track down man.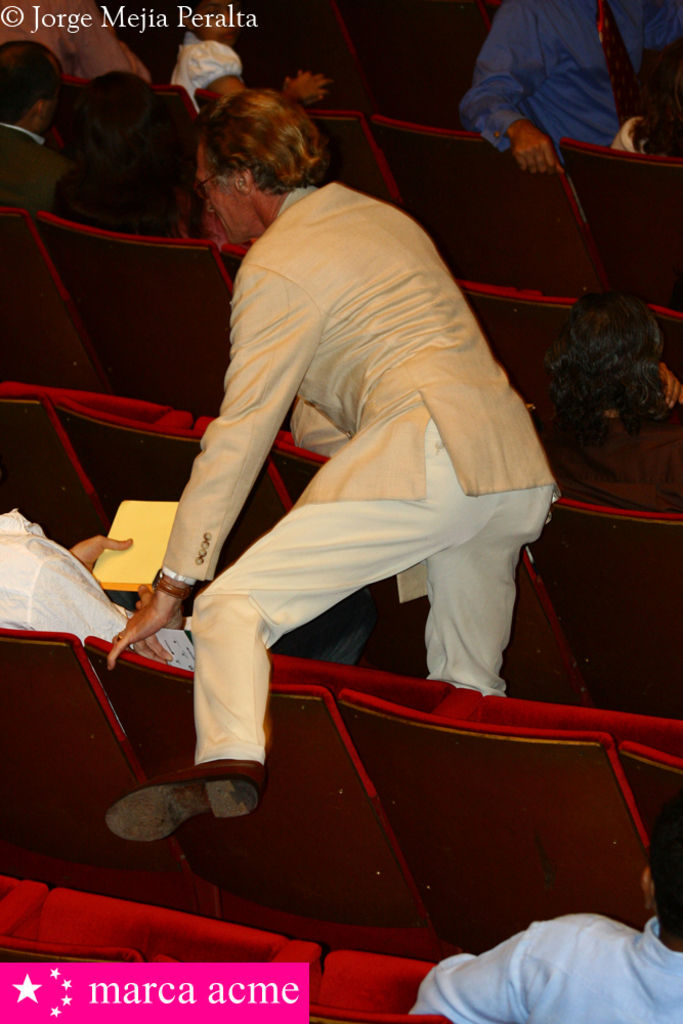
Tracked to [463,0,682,173].
